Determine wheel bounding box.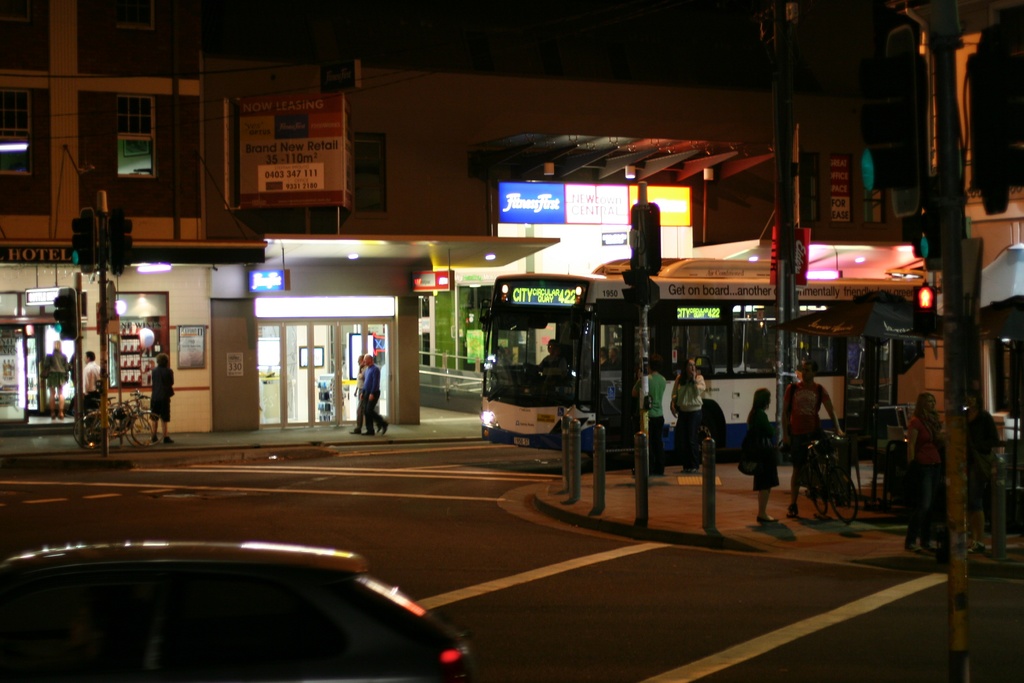
Determined: Rect(124, 415, 139, 445).
